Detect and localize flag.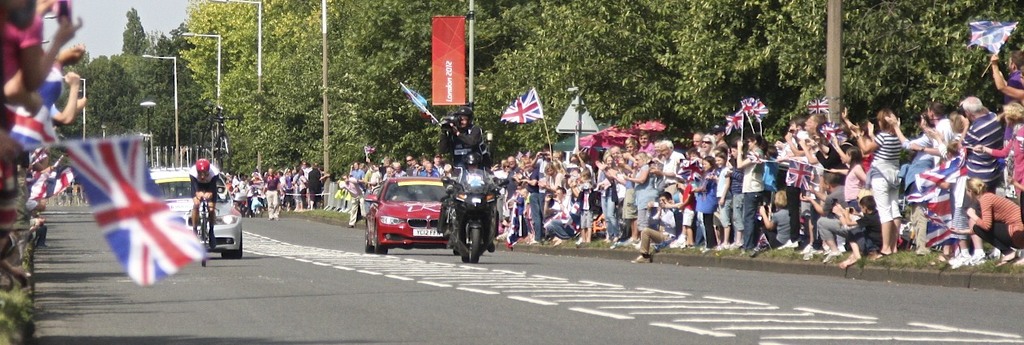
Localized at [365, 144, 380, 162].
